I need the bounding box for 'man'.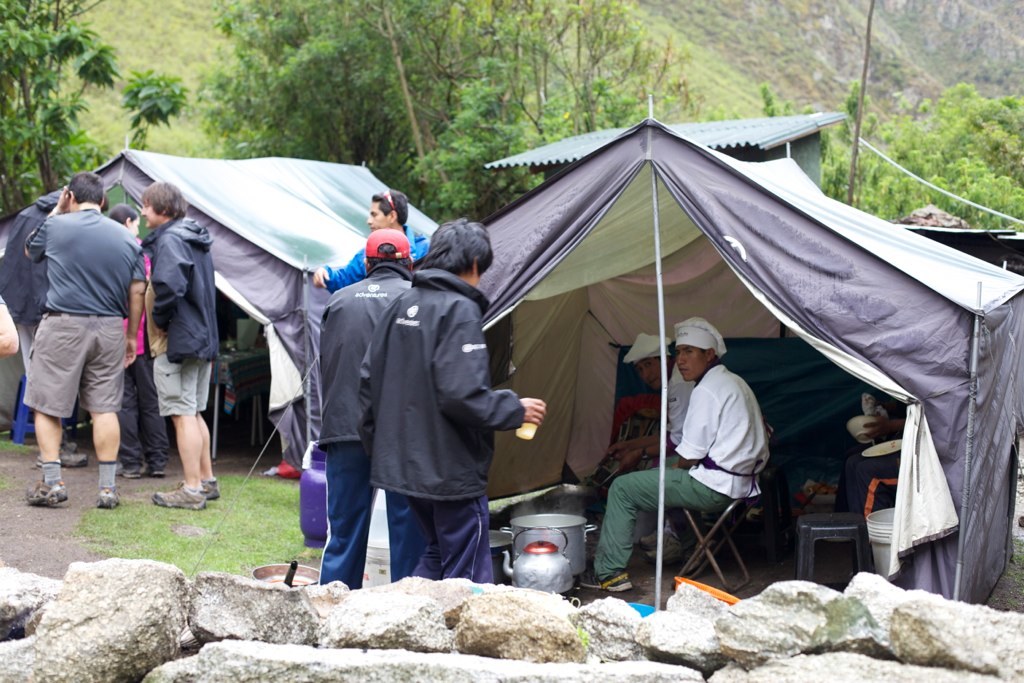
Here it is: 347/222/534/599.
